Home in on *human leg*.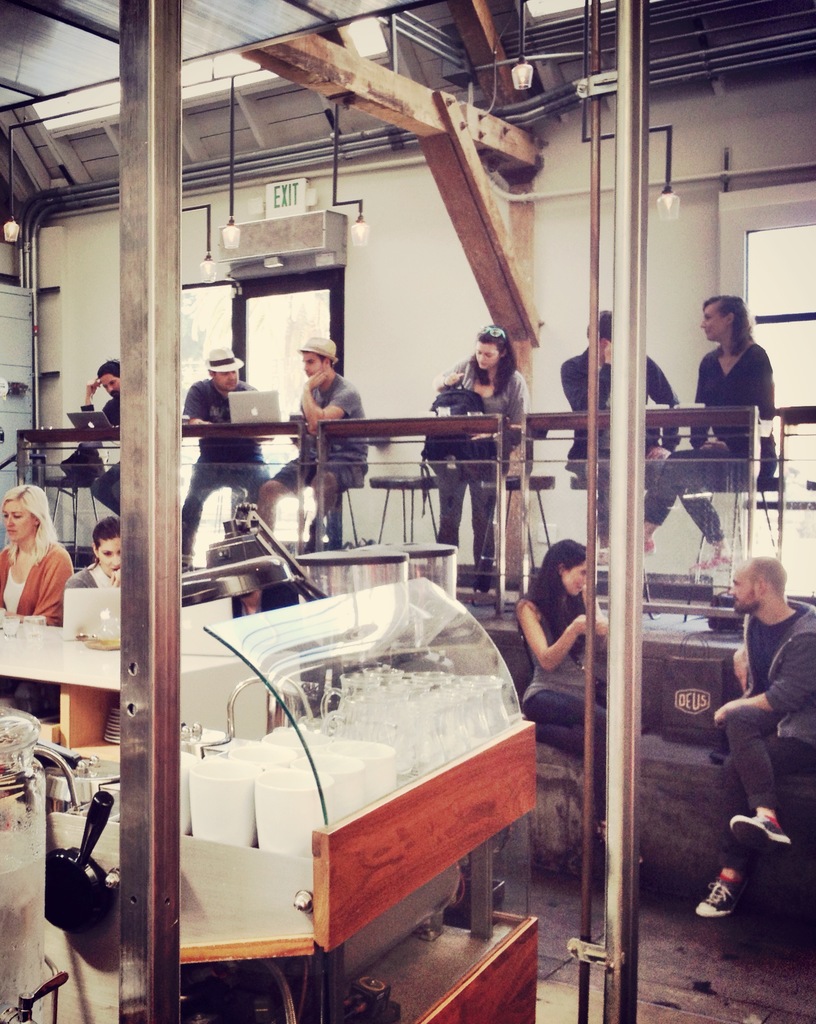
Homed in at bbox=(183, 452, 229, 566).
